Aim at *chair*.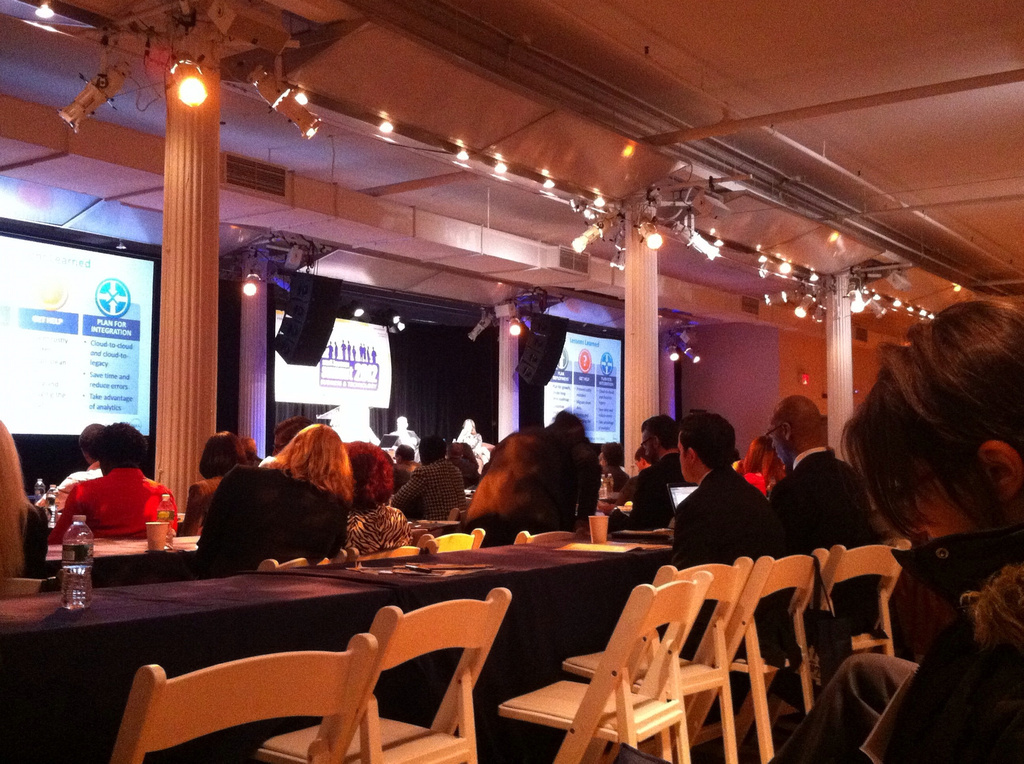
Aimed at (0,577,59,600).
